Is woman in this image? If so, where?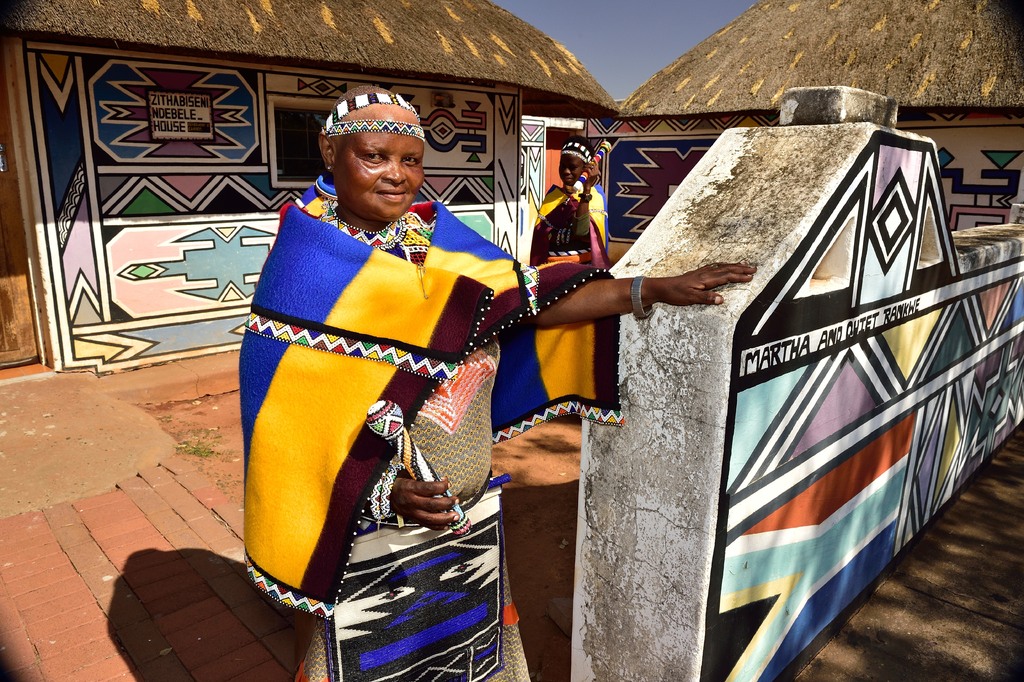
Yes, at rect(527, 134, 610, 267).
